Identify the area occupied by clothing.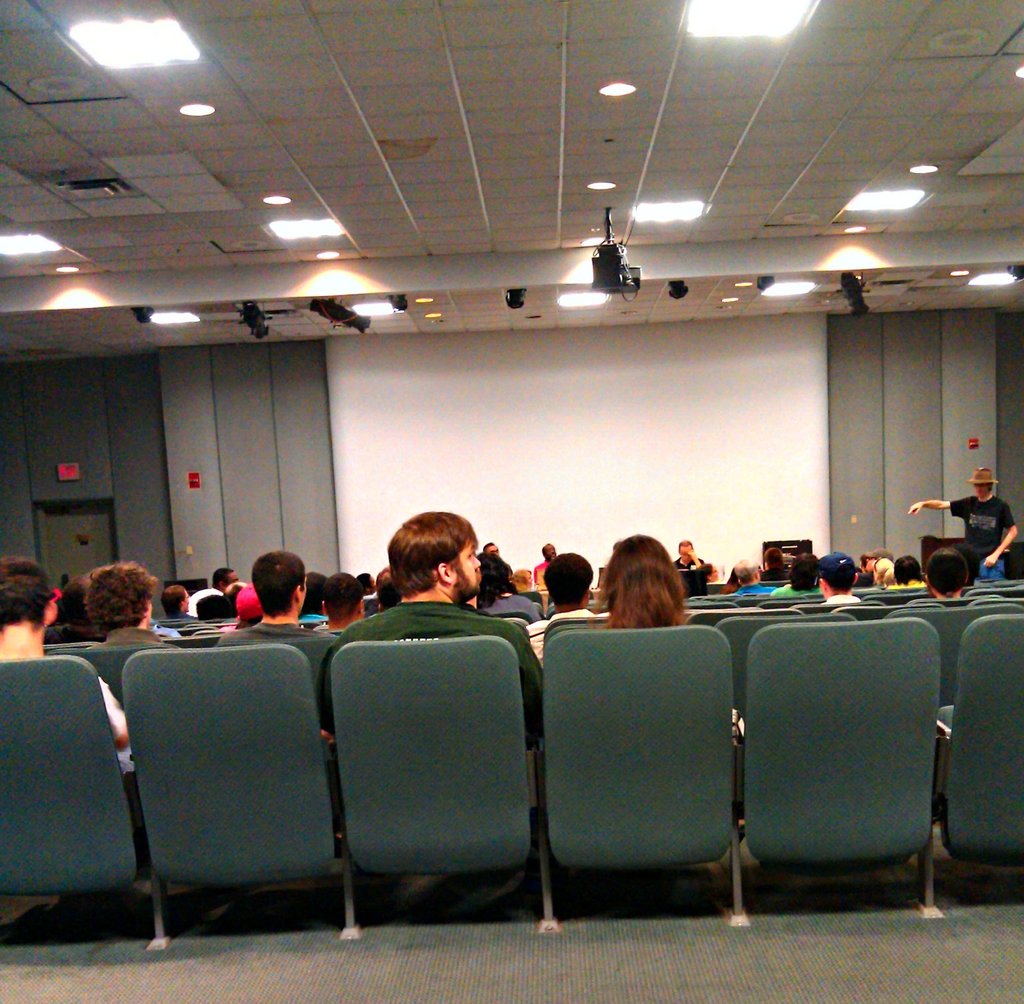
Area: BBox(479, 589, 541, 617).
